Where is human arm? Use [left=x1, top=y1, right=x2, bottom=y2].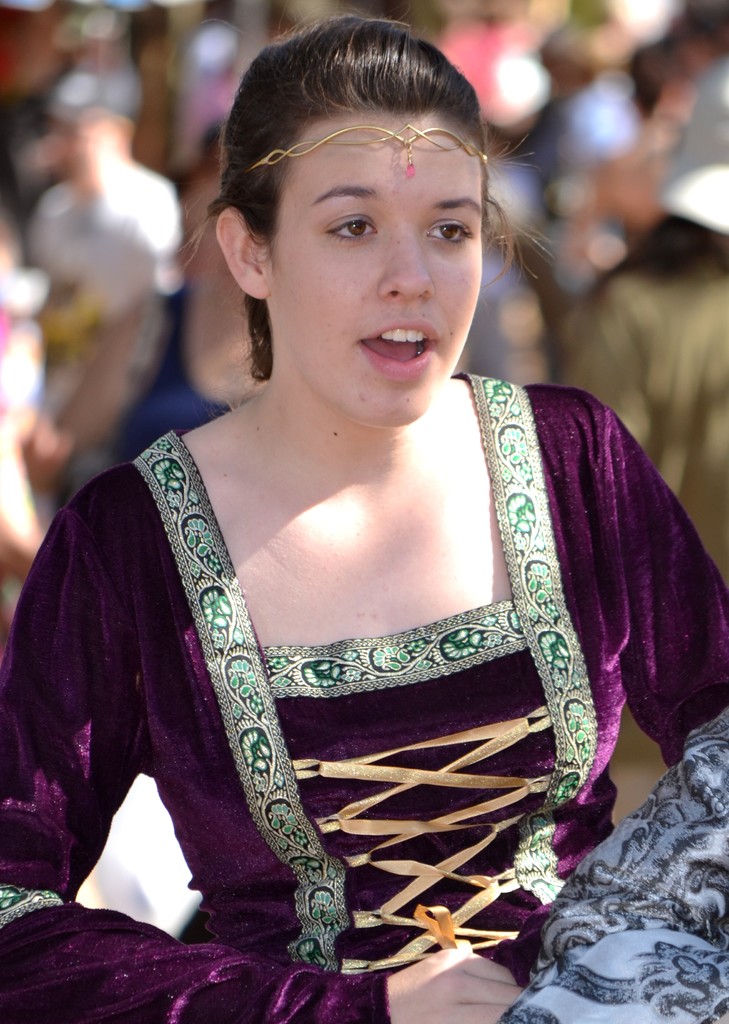
[left=574, top=405, right=728, bottom=764].
